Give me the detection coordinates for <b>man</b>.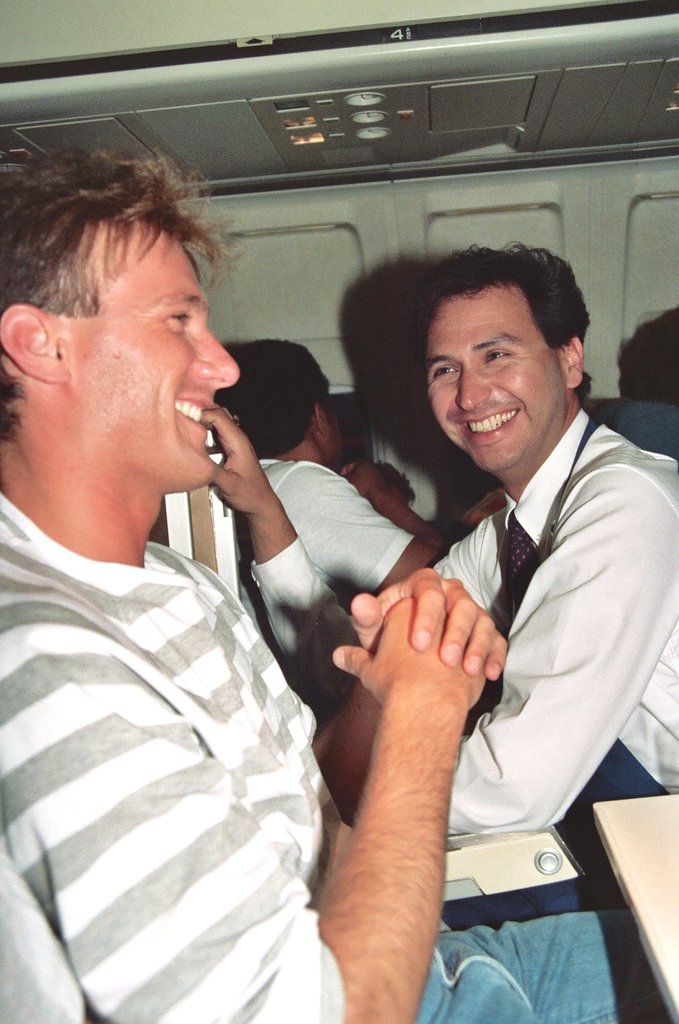
select_region(213, 335, 443, 593).
